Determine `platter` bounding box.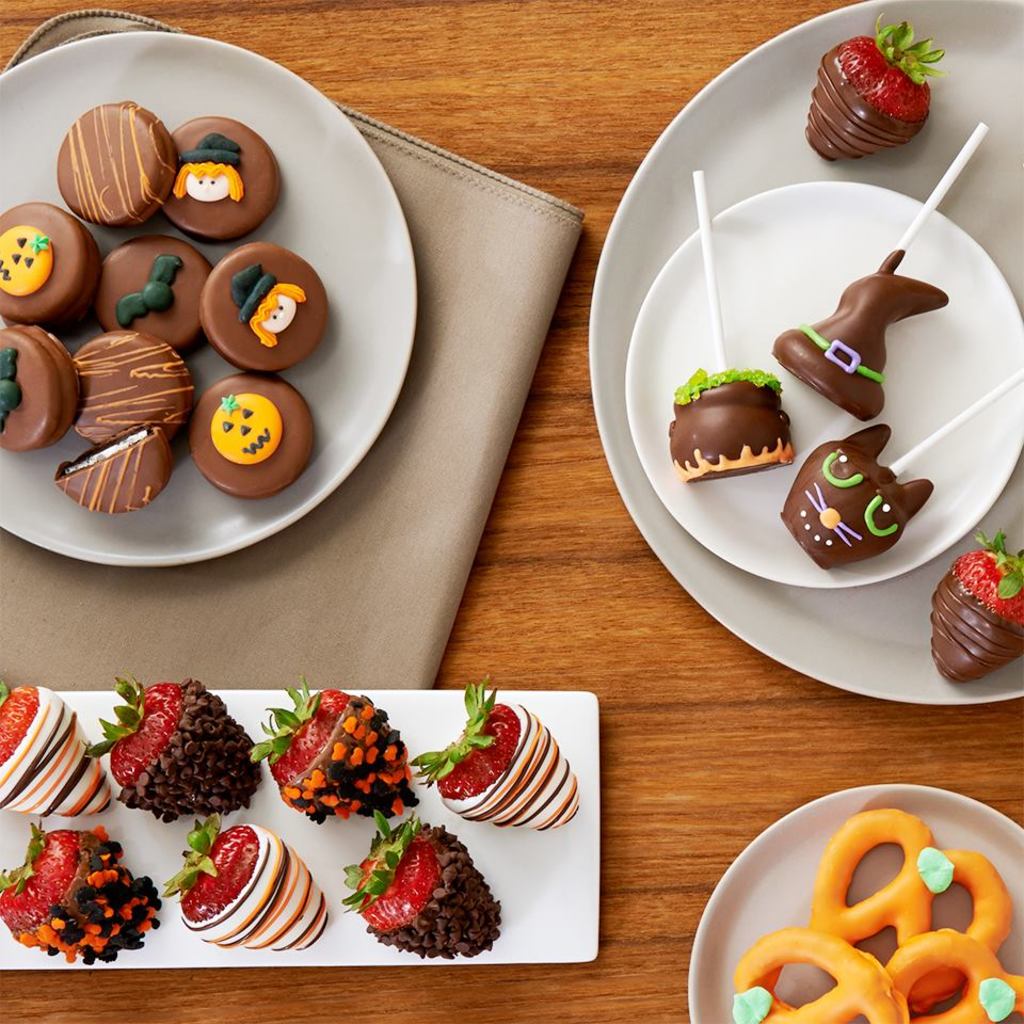
Determined: 0/692/595/969.
